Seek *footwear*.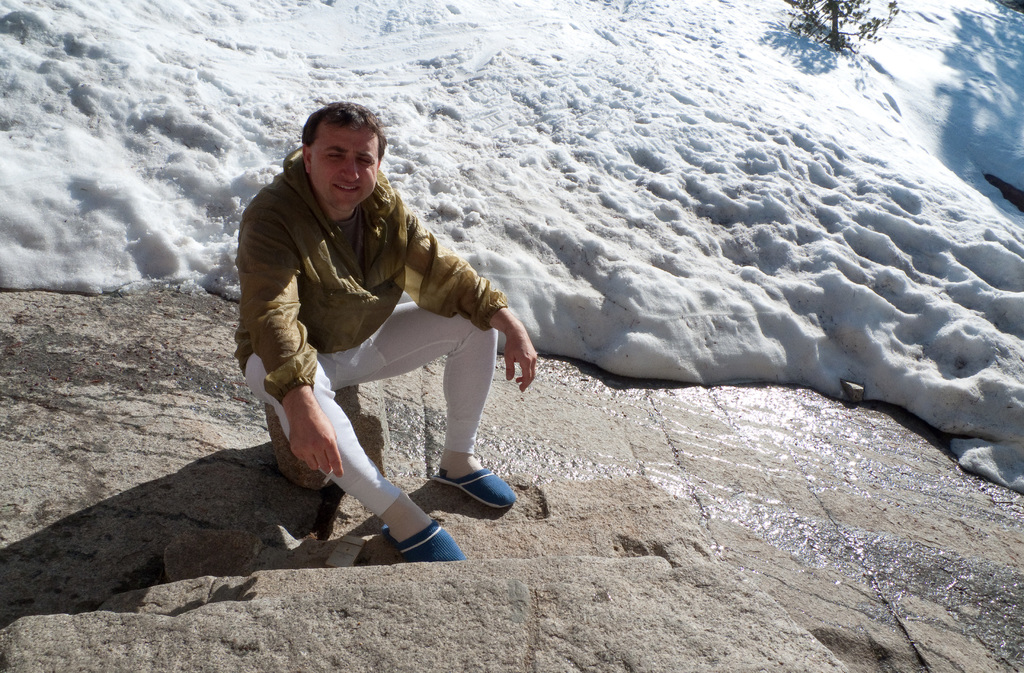
detection(431, 460, 514, 528).
